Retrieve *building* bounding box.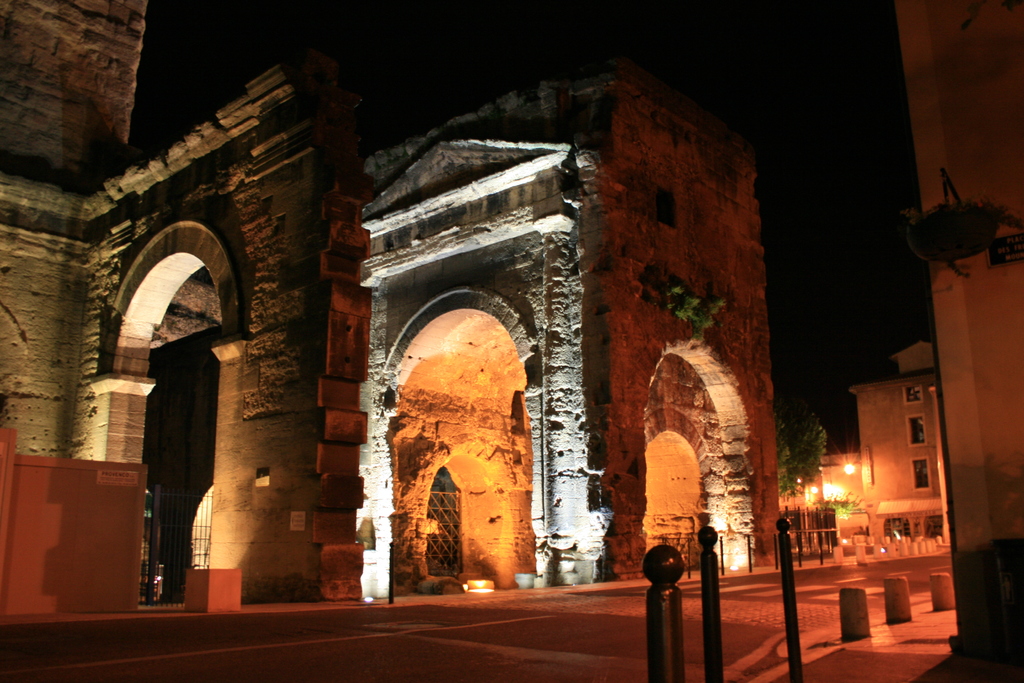
Bounding box: region(849, 338, 939, 559).
